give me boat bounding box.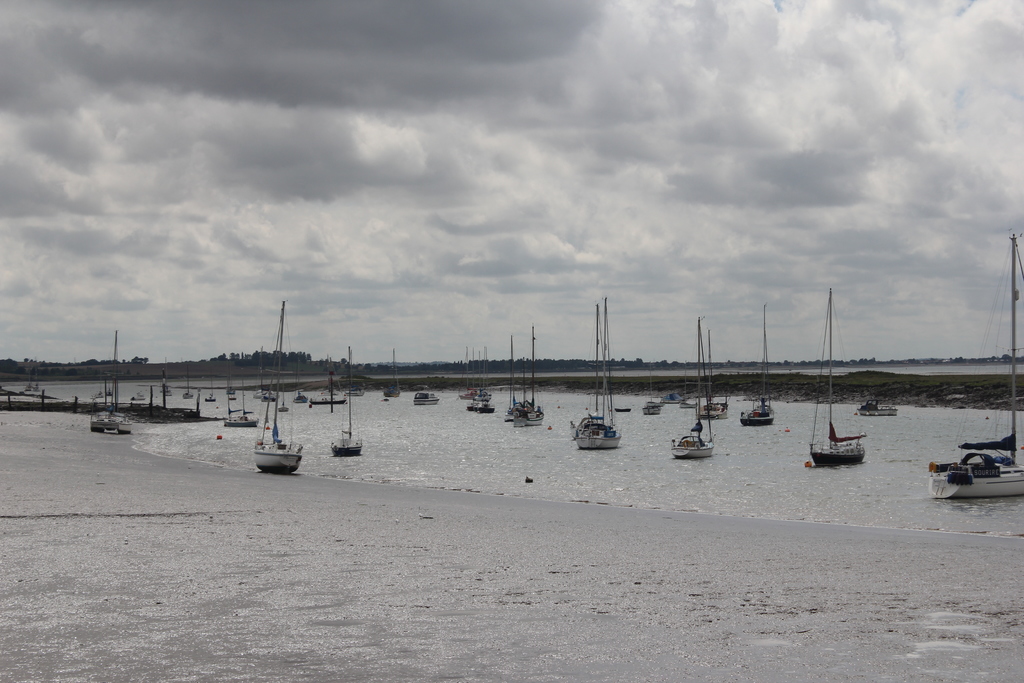
474/347/493/403.
